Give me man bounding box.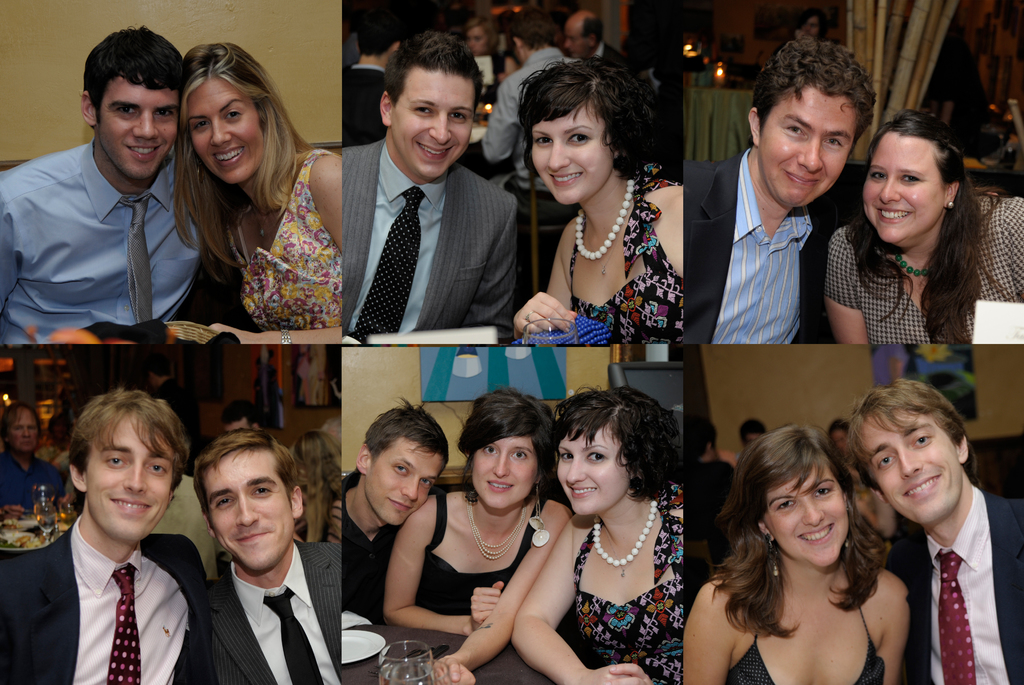
box=[483, 6, 582, 200].
